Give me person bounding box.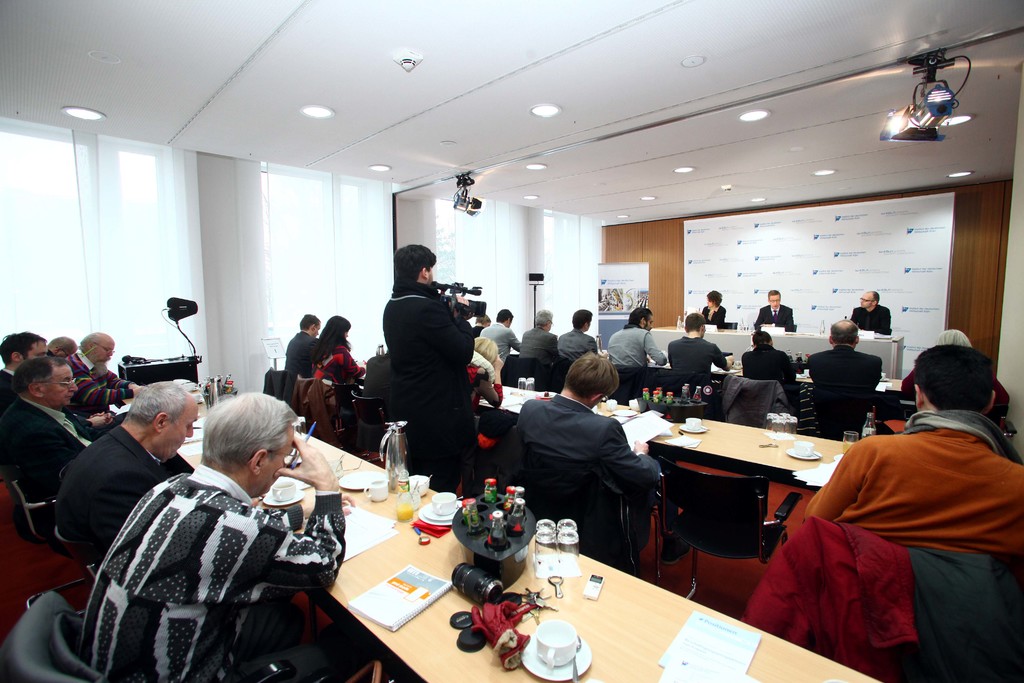
box(848, 295, 883, 334).
